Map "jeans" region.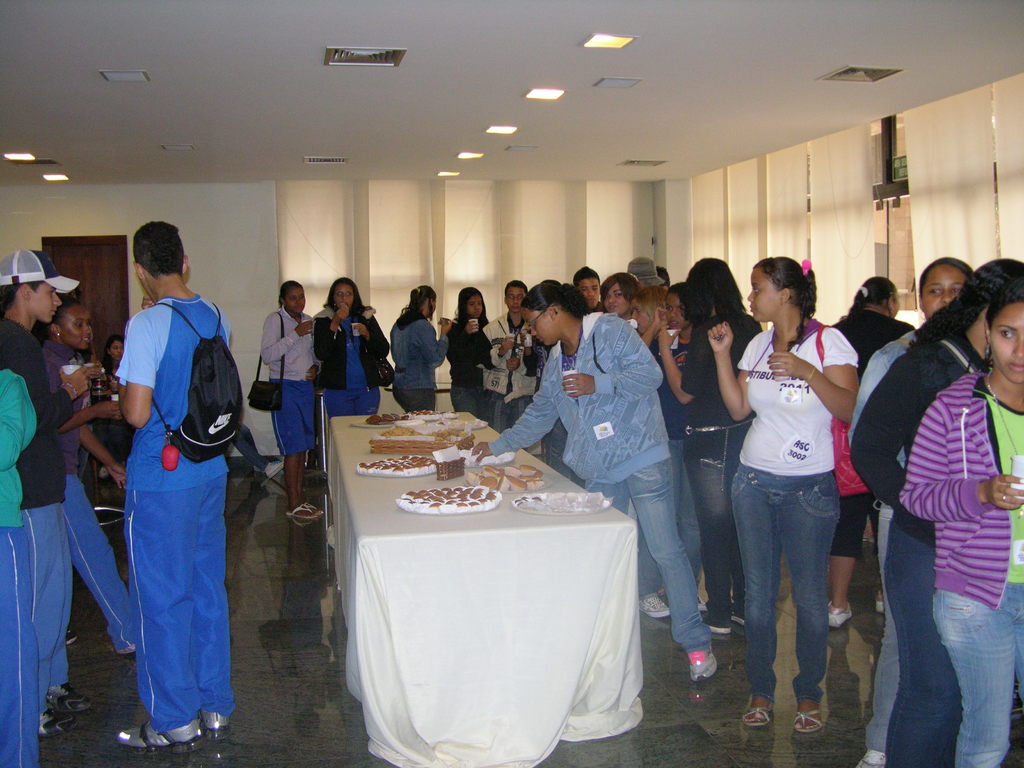
Mapped to bbox=[682, 423, 749, 627].
